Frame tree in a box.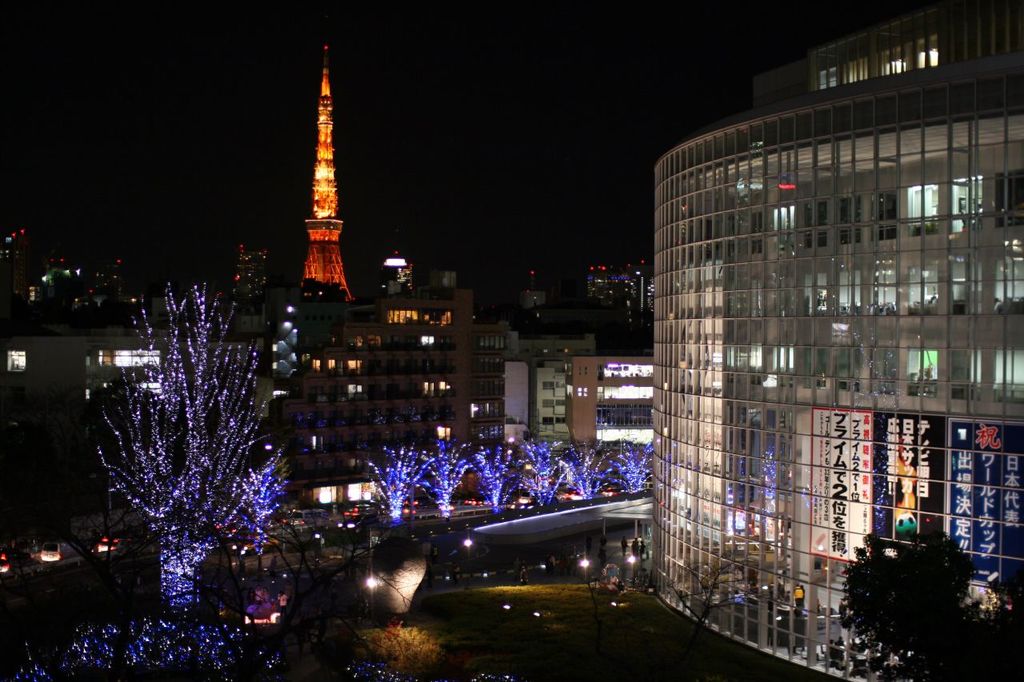
414/437/478/524.
